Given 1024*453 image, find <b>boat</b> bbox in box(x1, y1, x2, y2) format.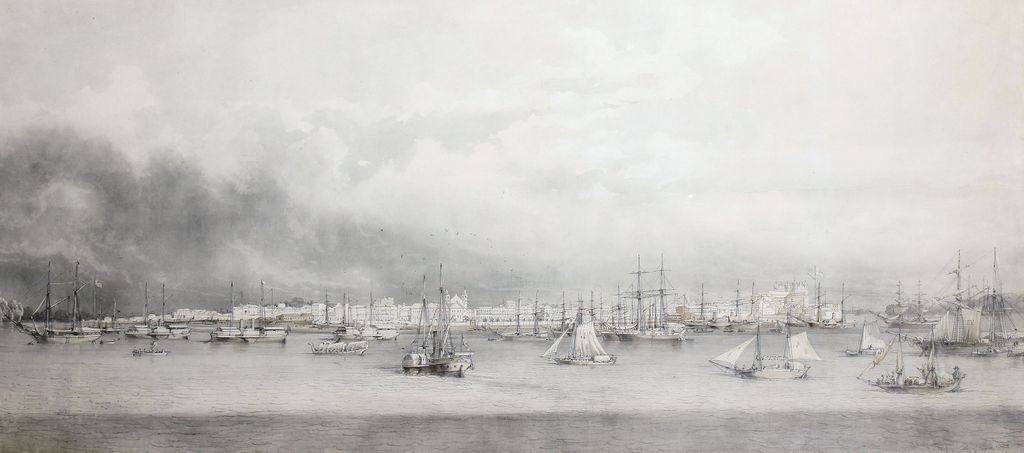
box(840, 317, 888, 354).
